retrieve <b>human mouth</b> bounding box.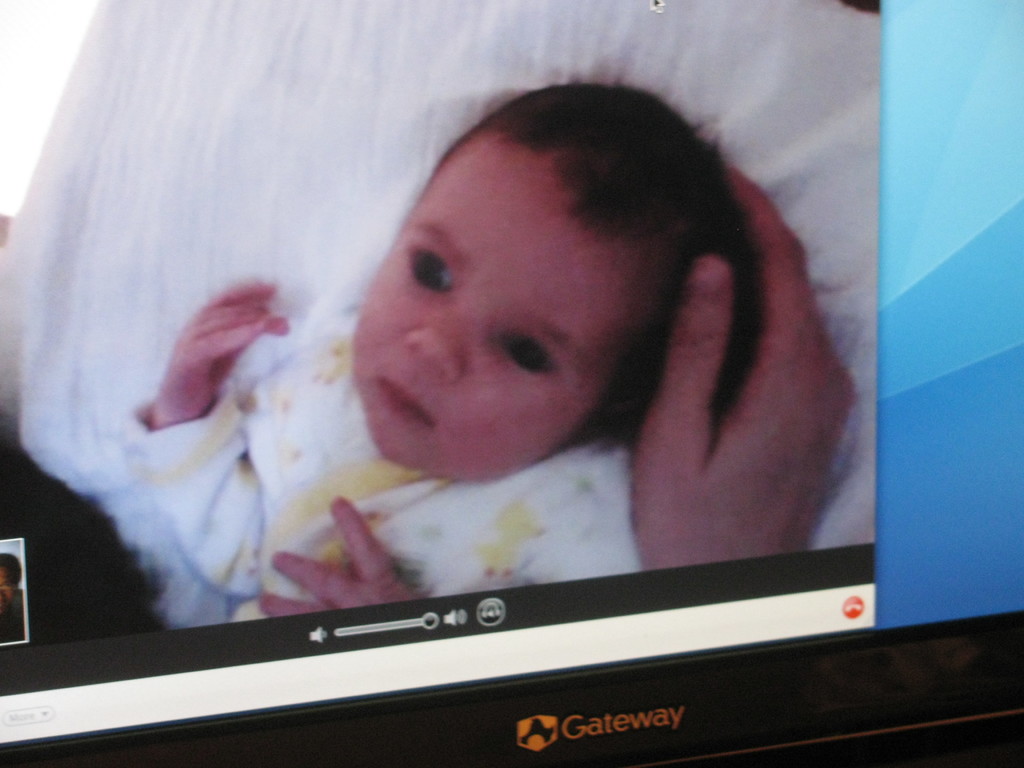
Bounding box: <bbox>380, 376, 429, 431</bbox>.
